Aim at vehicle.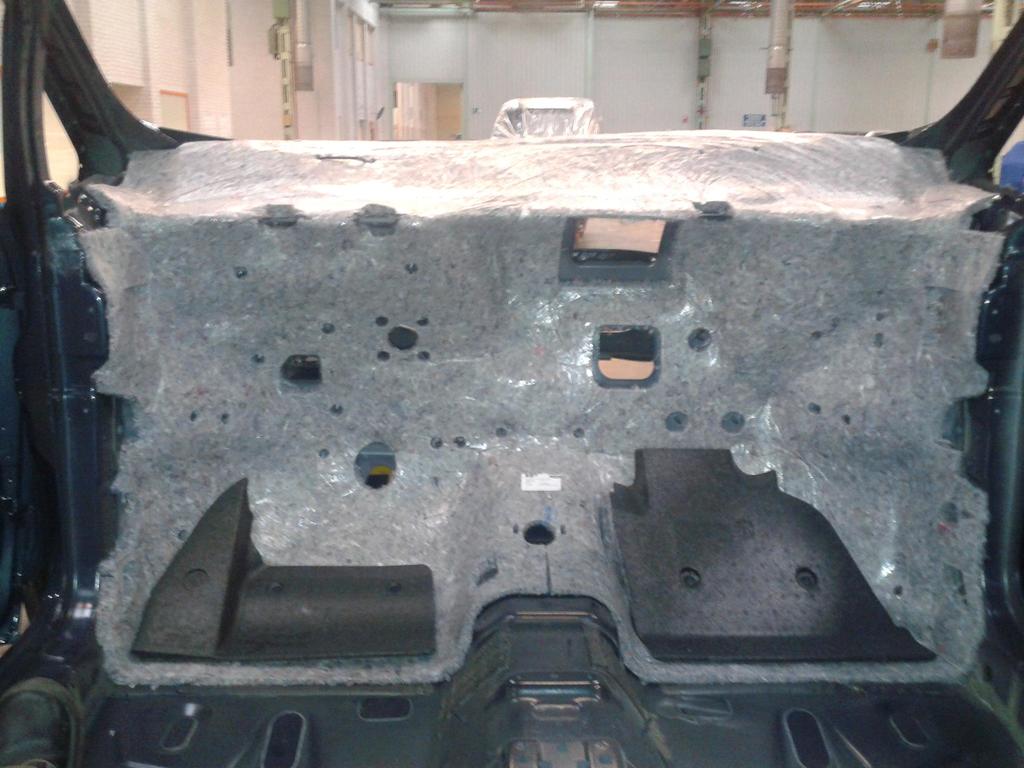
Aimed at detection(0, 0, 1023, 767).
